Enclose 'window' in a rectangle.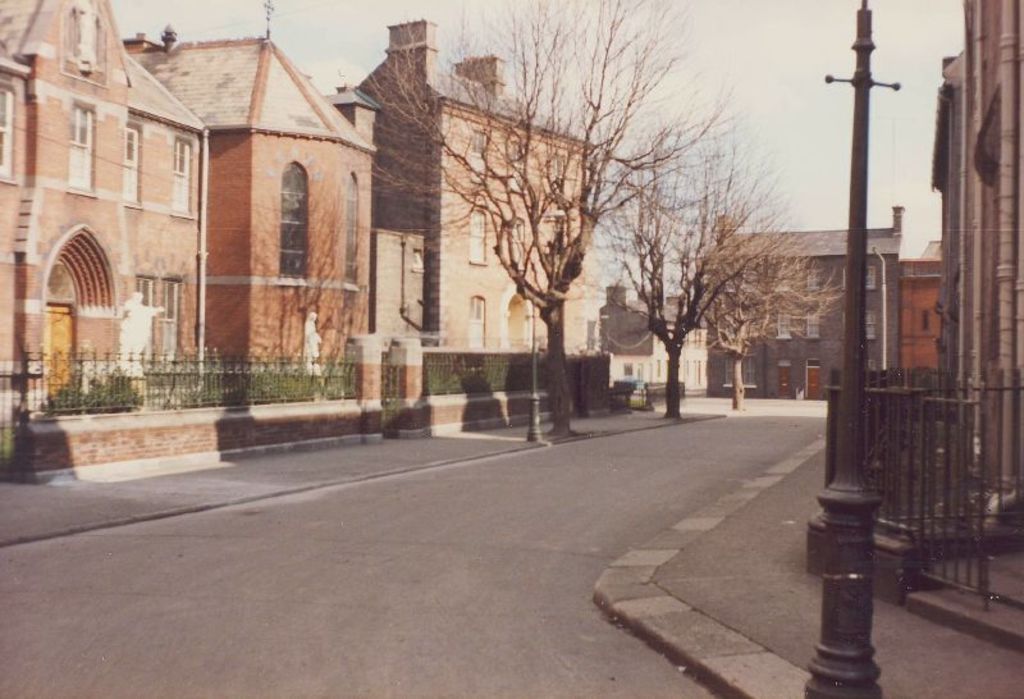
[left=805, top=266, right=817, bottom=288].
